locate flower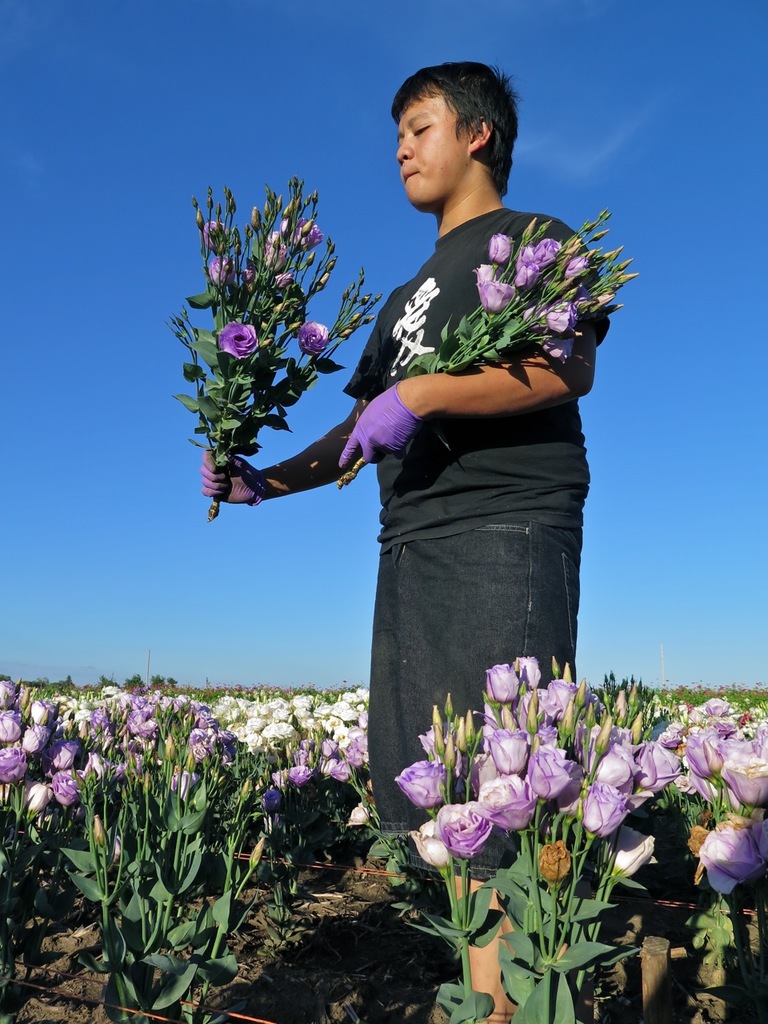
Rect(562, 251, 593, 286)
